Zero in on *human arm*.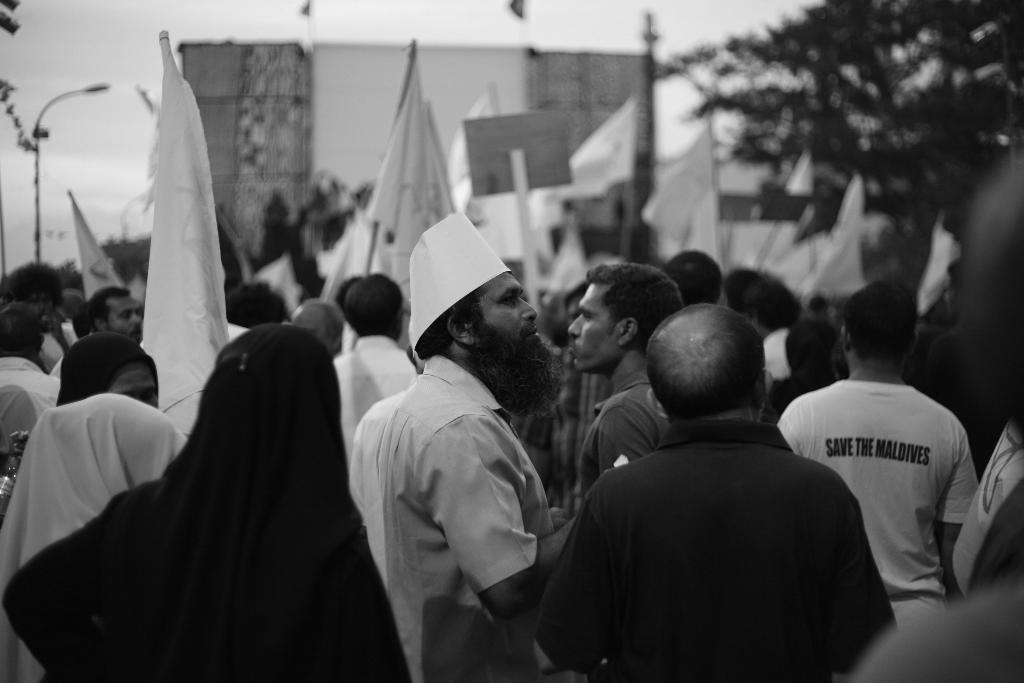
Zeroed in: detection(827, 491, 889, 675).
